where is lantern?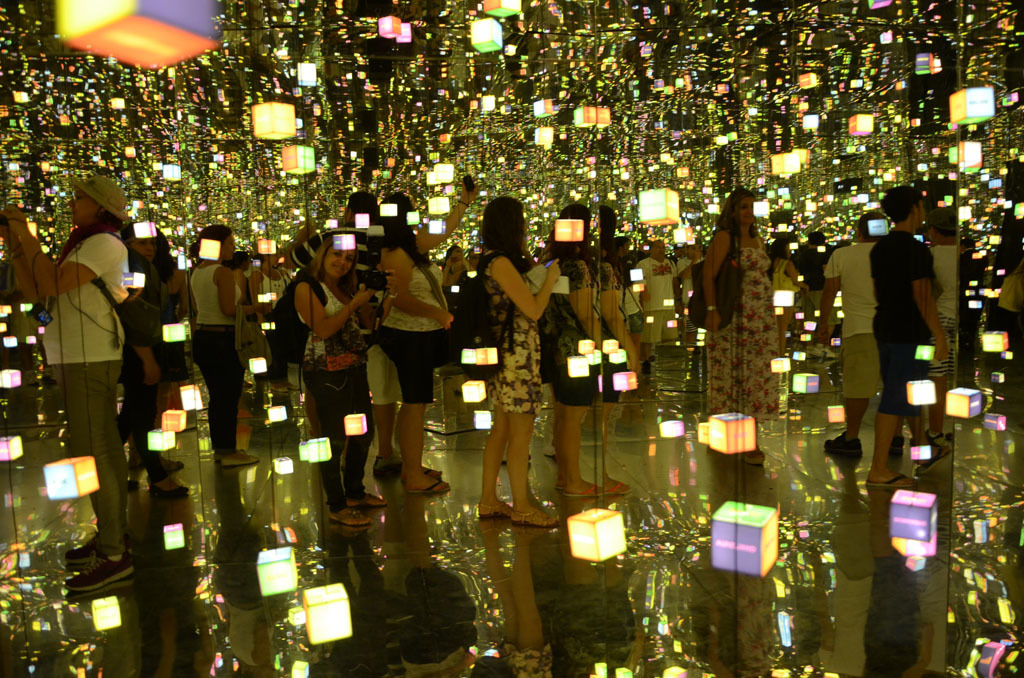
bbox=(161, 324, 183, 339).
